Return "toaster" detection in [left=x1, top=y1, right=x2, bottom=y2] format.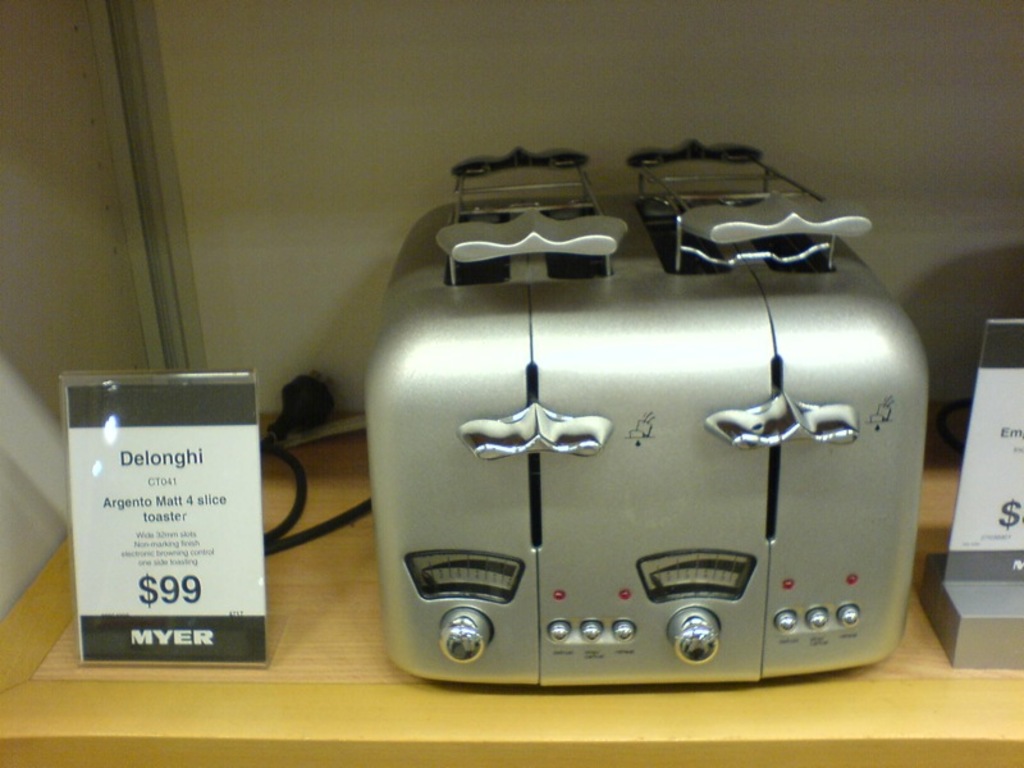
[left=261, top=148, right=931, bottom=685].
